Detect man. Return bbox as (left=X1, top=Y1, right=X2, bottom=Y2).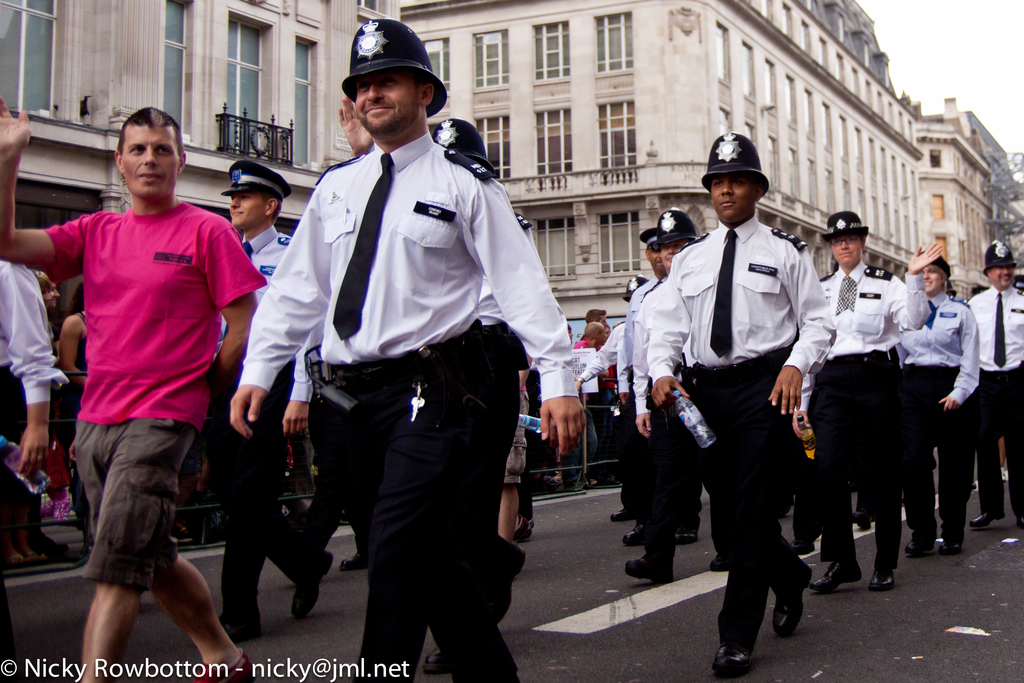
(left=645, top=129, right=841, bottom=682).
